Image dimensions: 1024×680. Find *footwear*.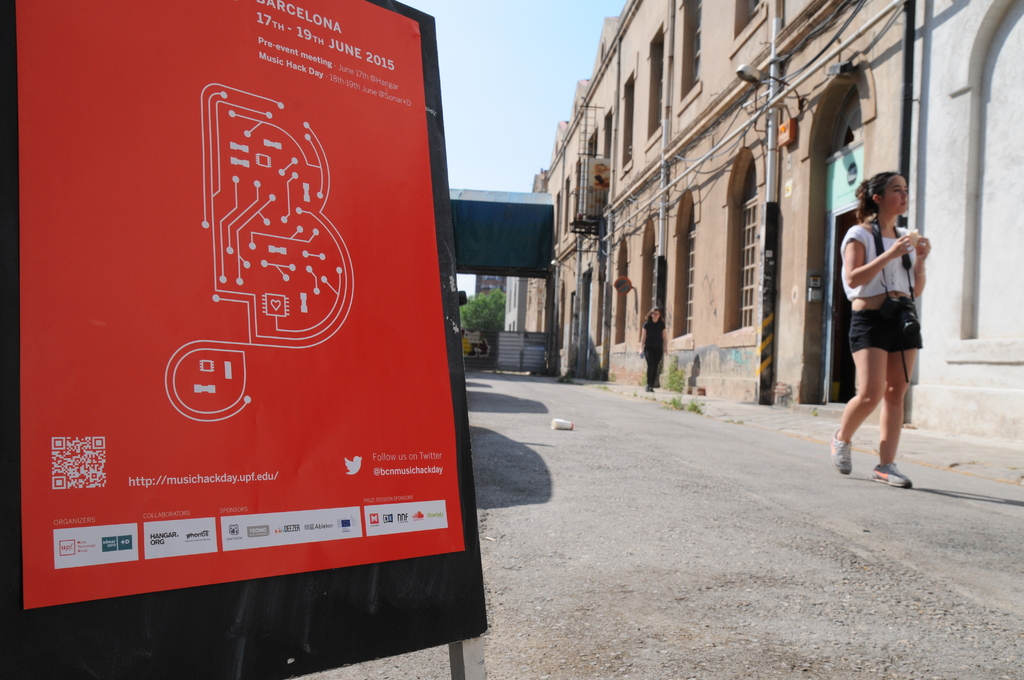
crop(837, 425, 852, 478).
